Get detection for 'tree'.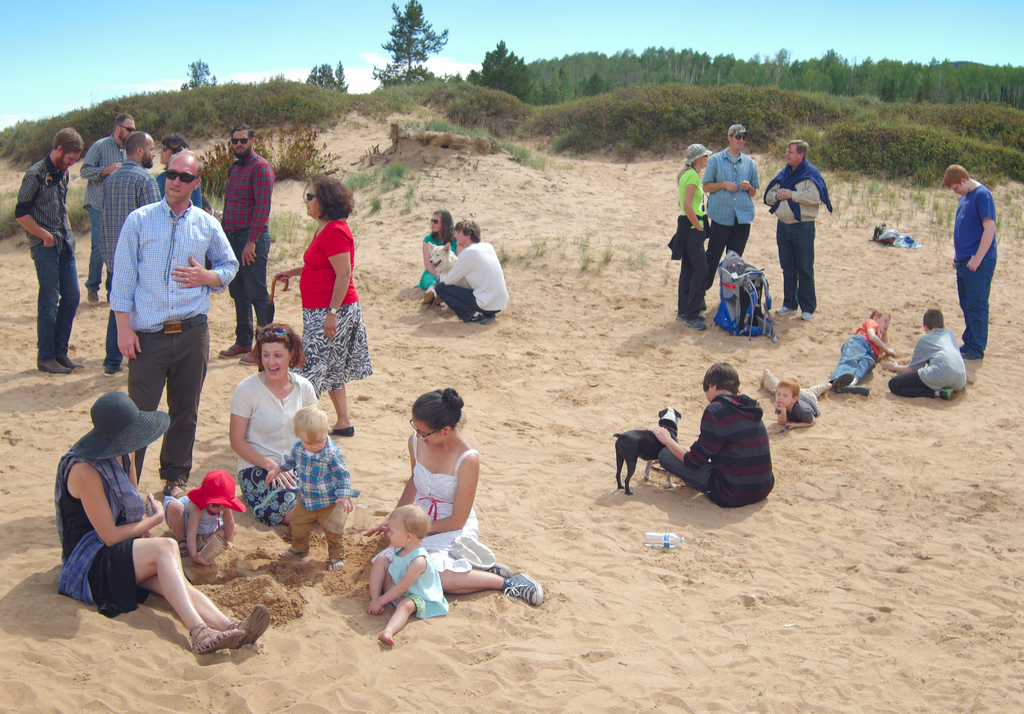
Detection: x1=586, y1=72, x2=606, y2=96.
